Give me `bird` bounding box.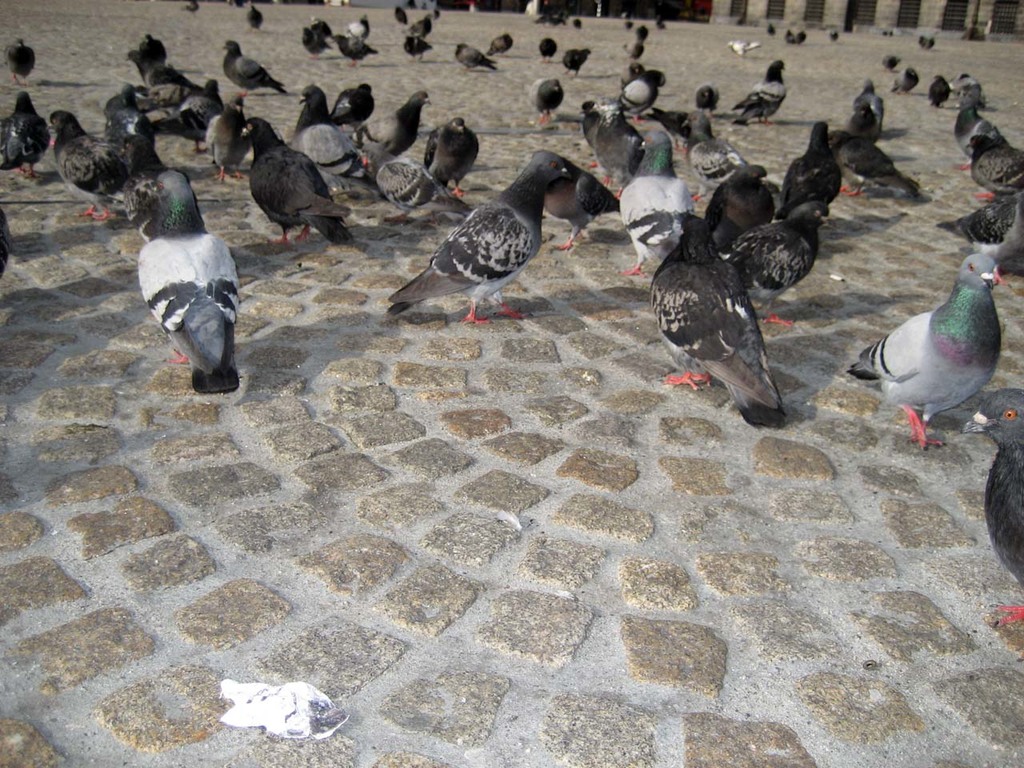
[left=795, top=25, right=807, bottom=45].
